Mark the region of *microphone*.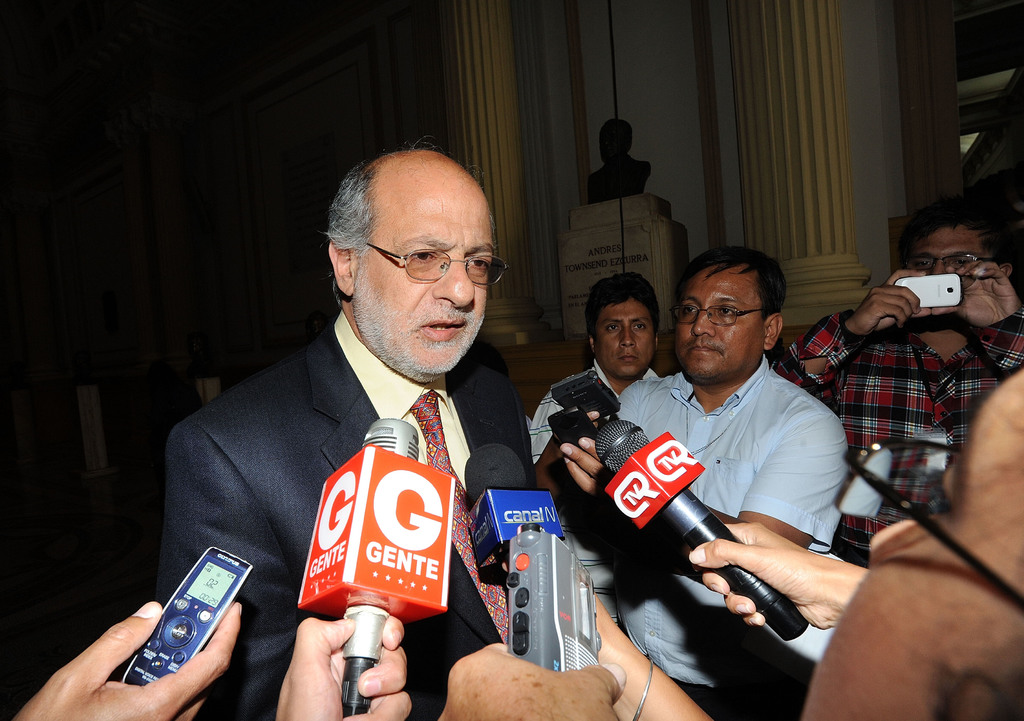
Region: (463, 444, 572, 604).
